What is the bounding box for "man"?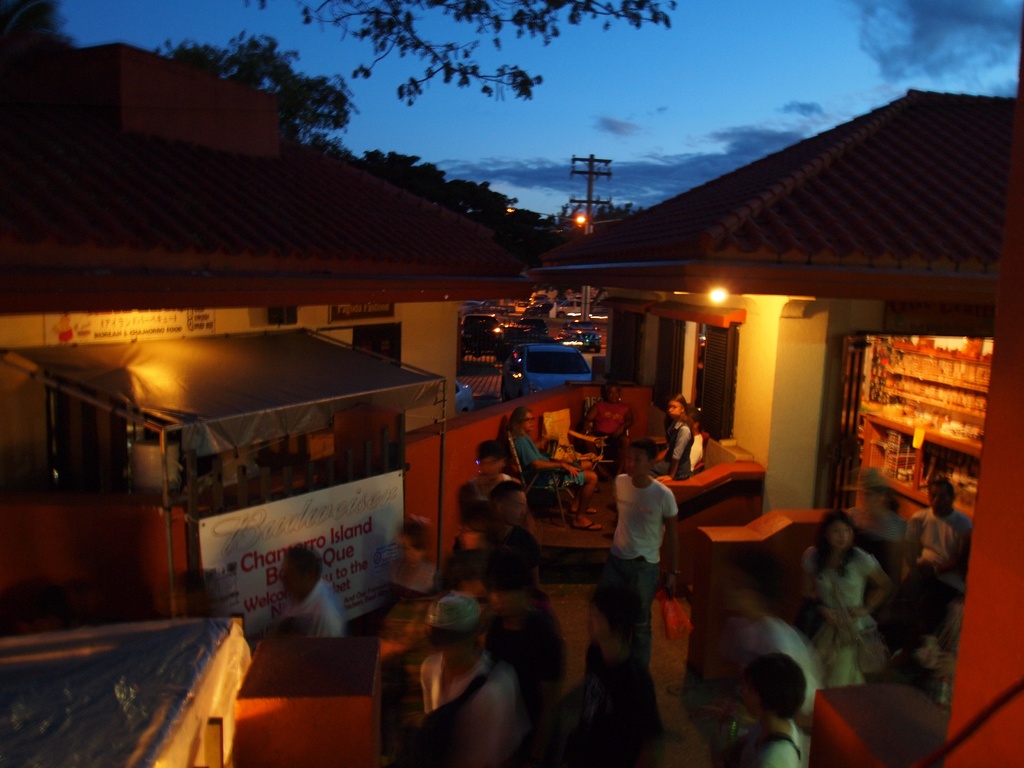
[left=490, top=479, right=543, bottom=589].
